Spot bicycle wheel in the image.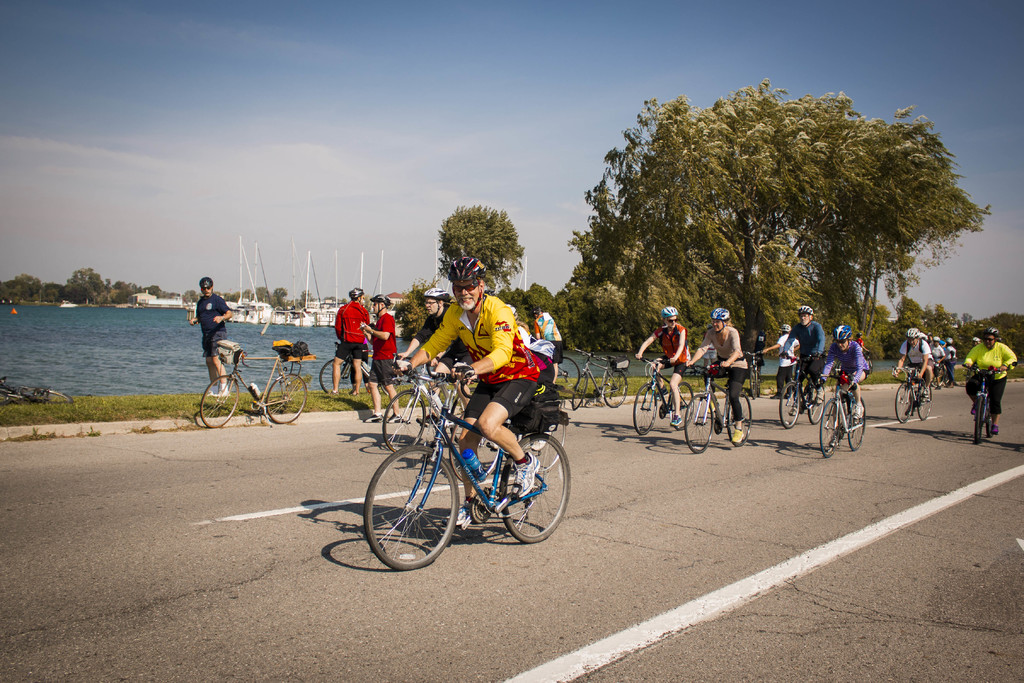
bicycle wheel found at select_region(849, 399, 867, 452).
